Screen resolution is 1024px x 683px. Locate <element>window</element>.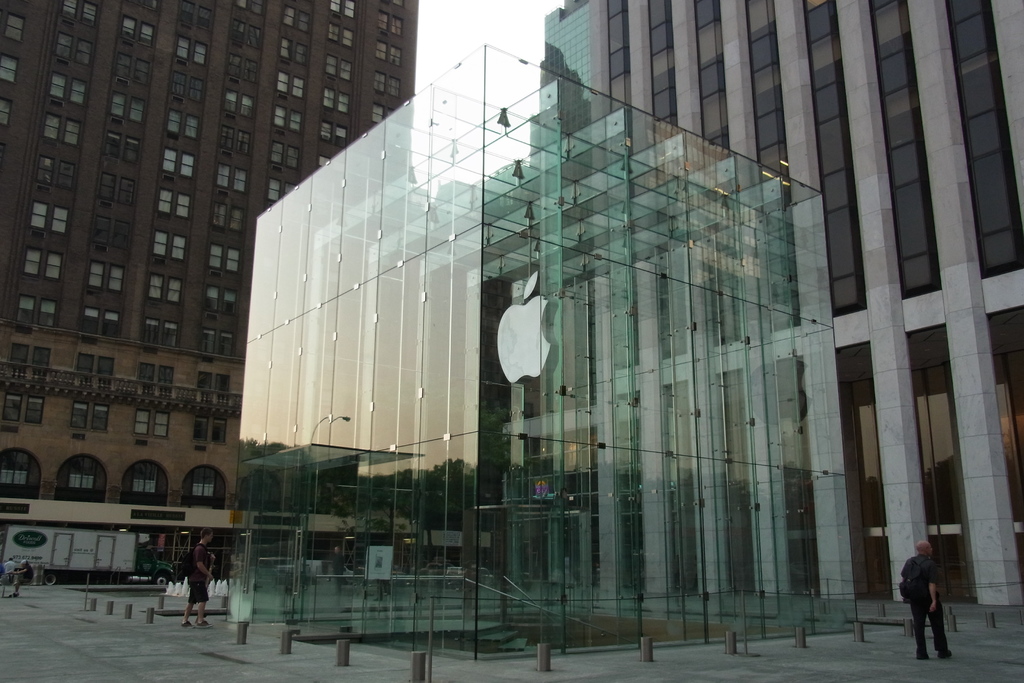
(173,234,190,261).
